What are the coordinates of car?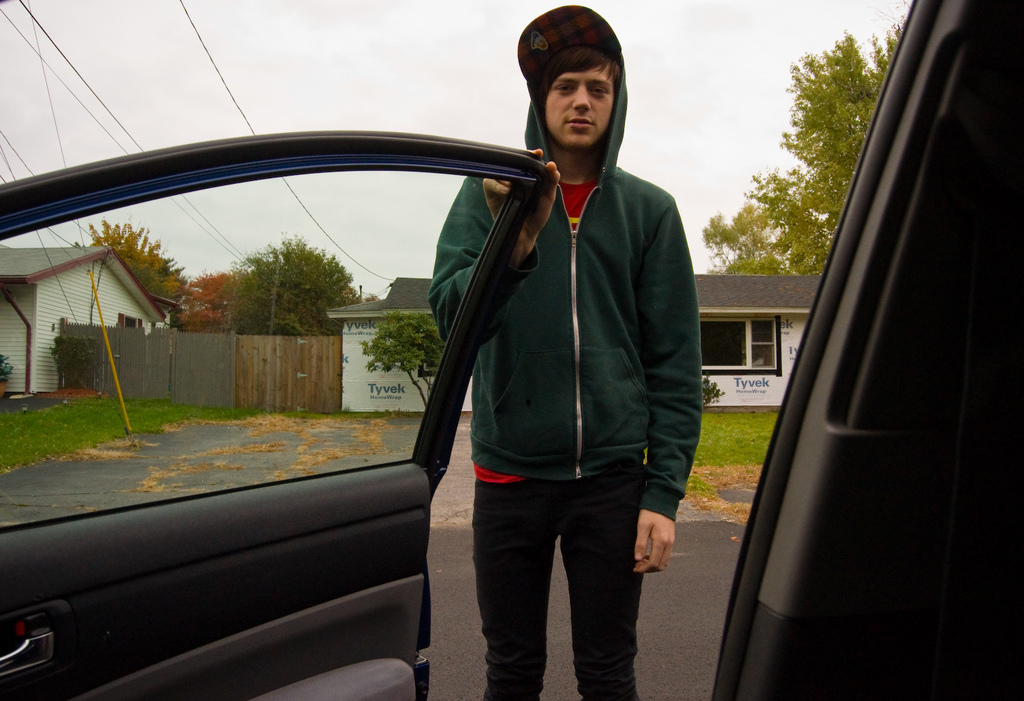
[x1=0, y1=0, x2=1023, y2=700].
